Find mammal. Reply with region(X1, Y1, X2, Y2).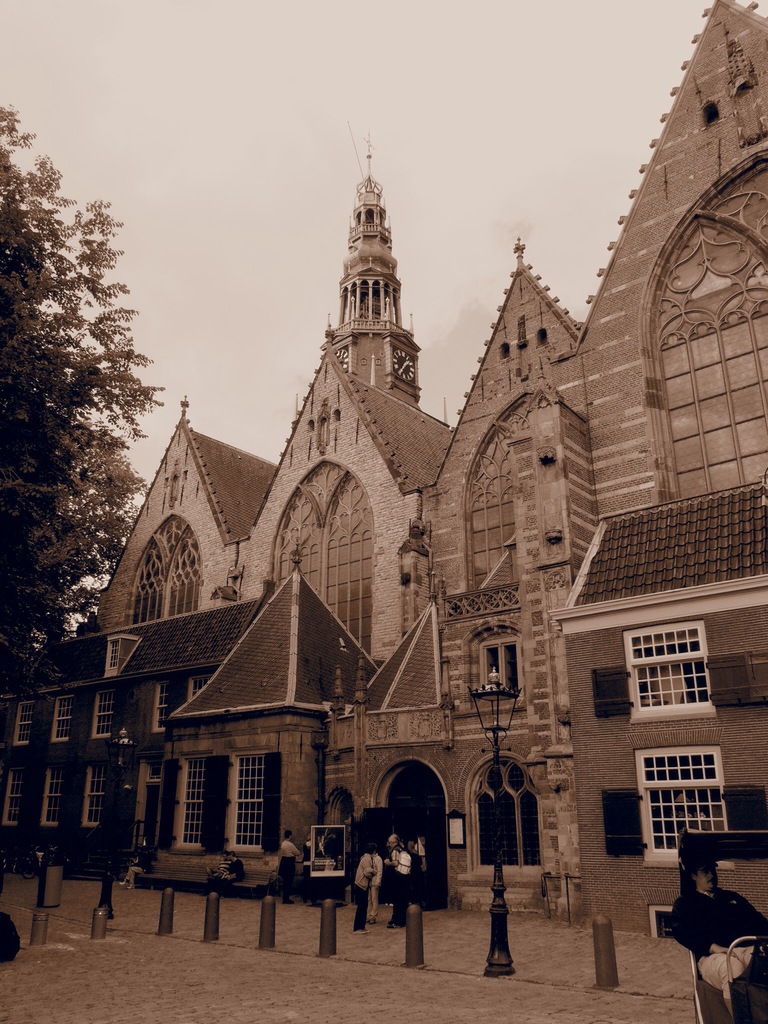
region(207, 850, 231, 890).
